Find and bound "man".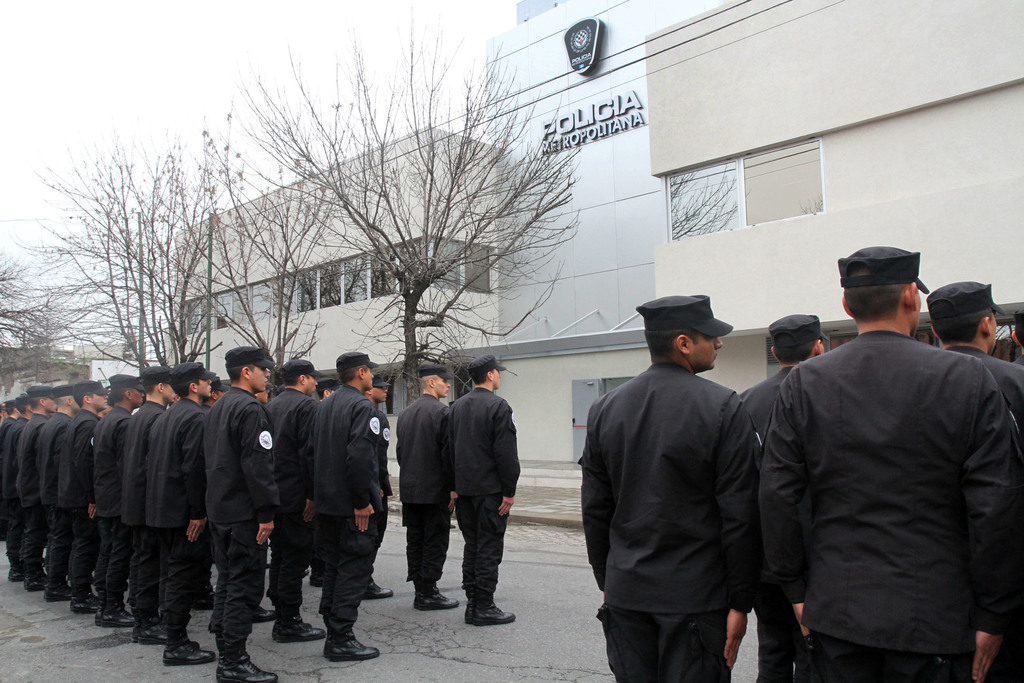
Bound: [77,374,107,621].
